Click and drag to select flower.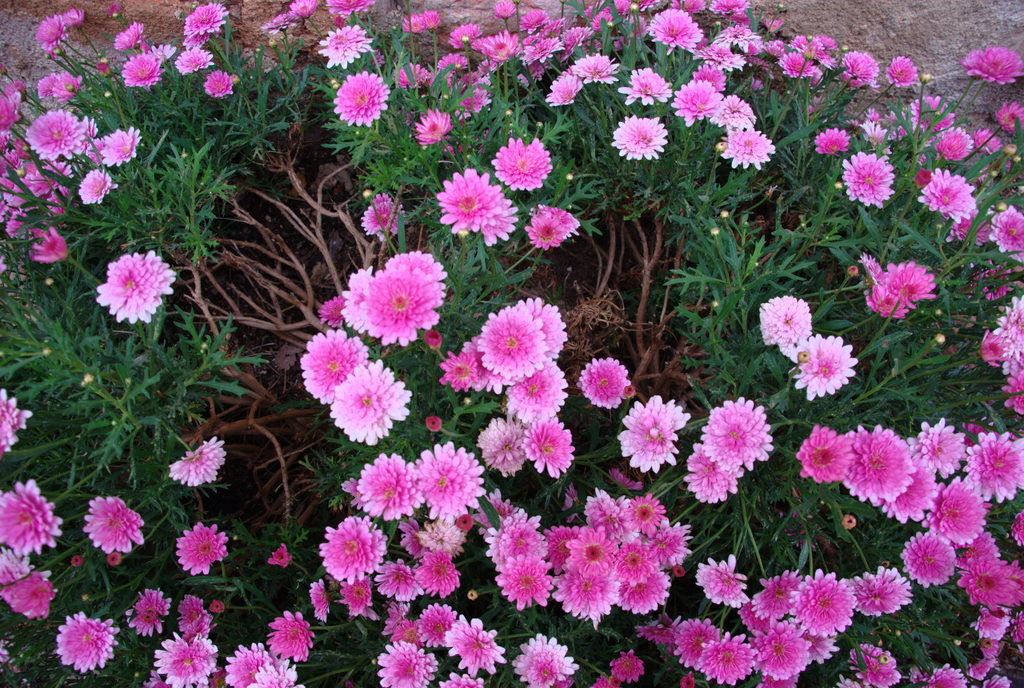
Selection: x1=757, y1=291, x2=814, y2=350.
